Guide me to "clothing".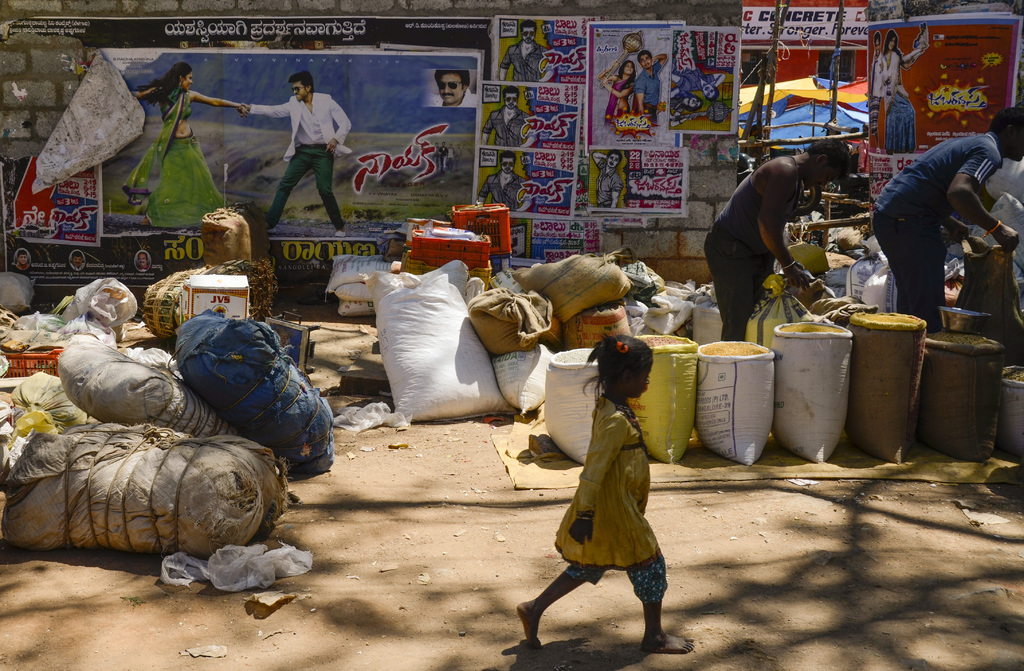
Guidance: bbox=[17, 260, 29, 268].
